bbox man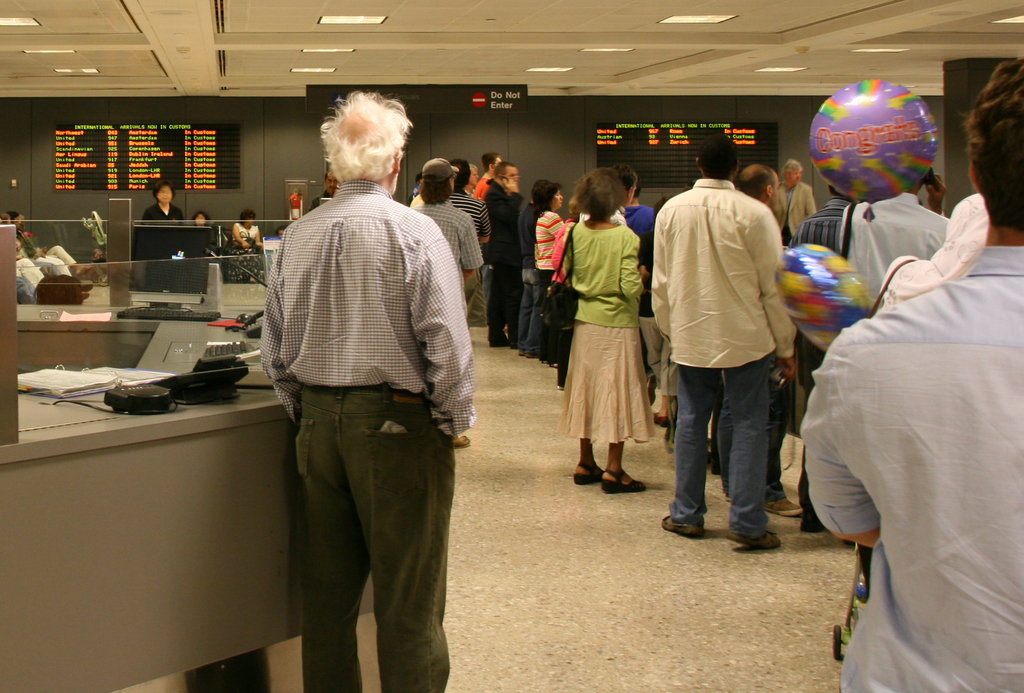
{"x1": 488, "y1": 160, "x2": 523, "y2": 349}
